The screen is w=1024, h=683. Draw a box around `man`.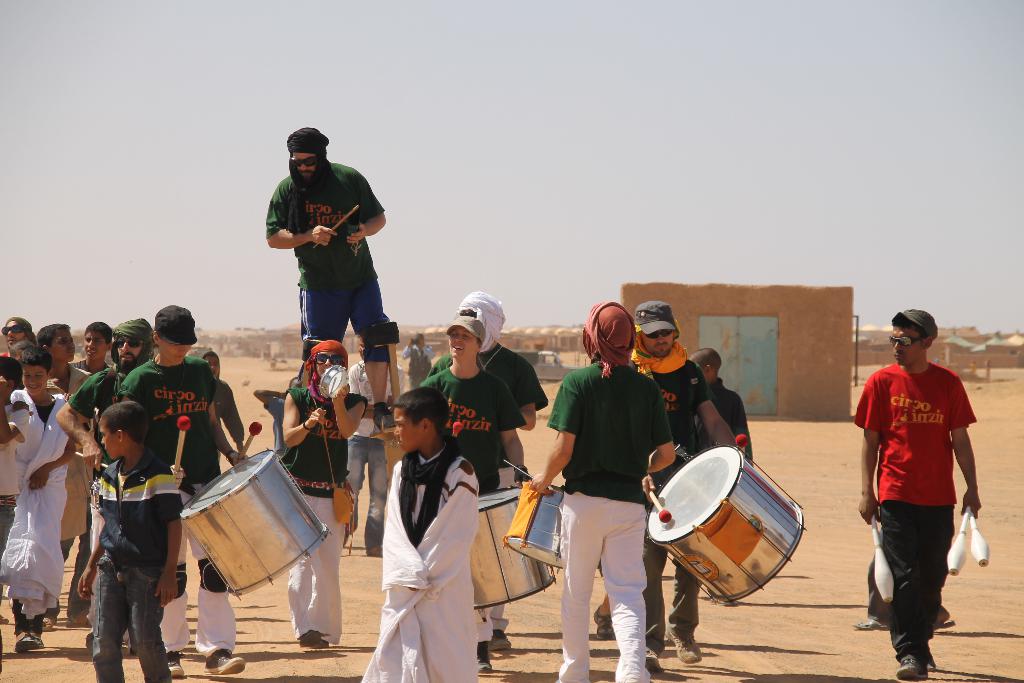
rect(0, 313, 36, 354).
